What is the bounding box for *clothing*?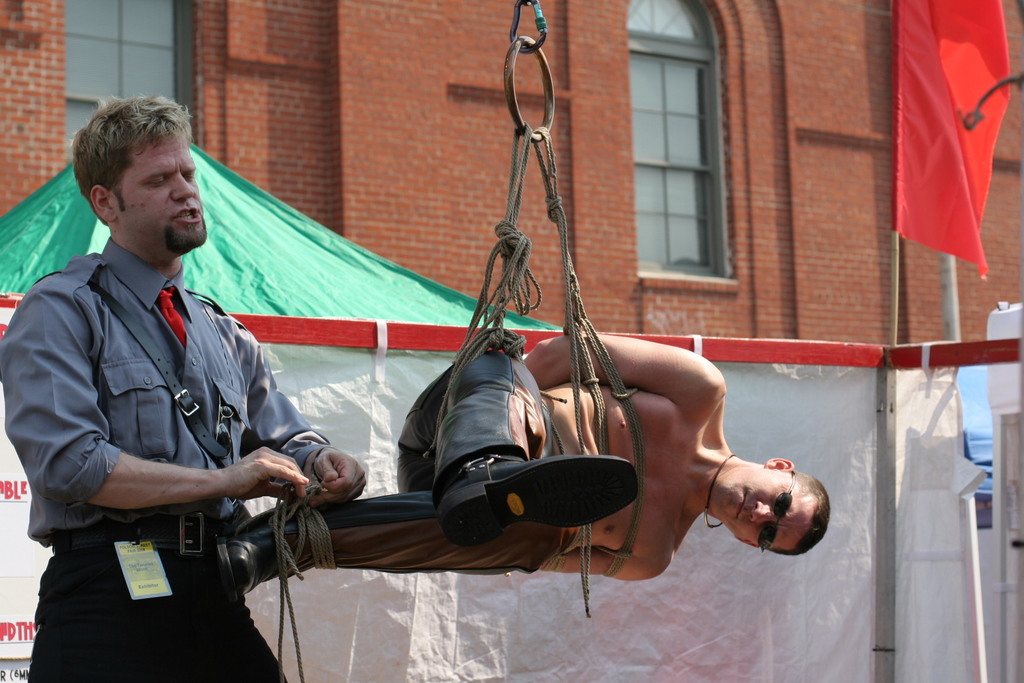
[x1=0, y1=239, x2=340, y2=682].
